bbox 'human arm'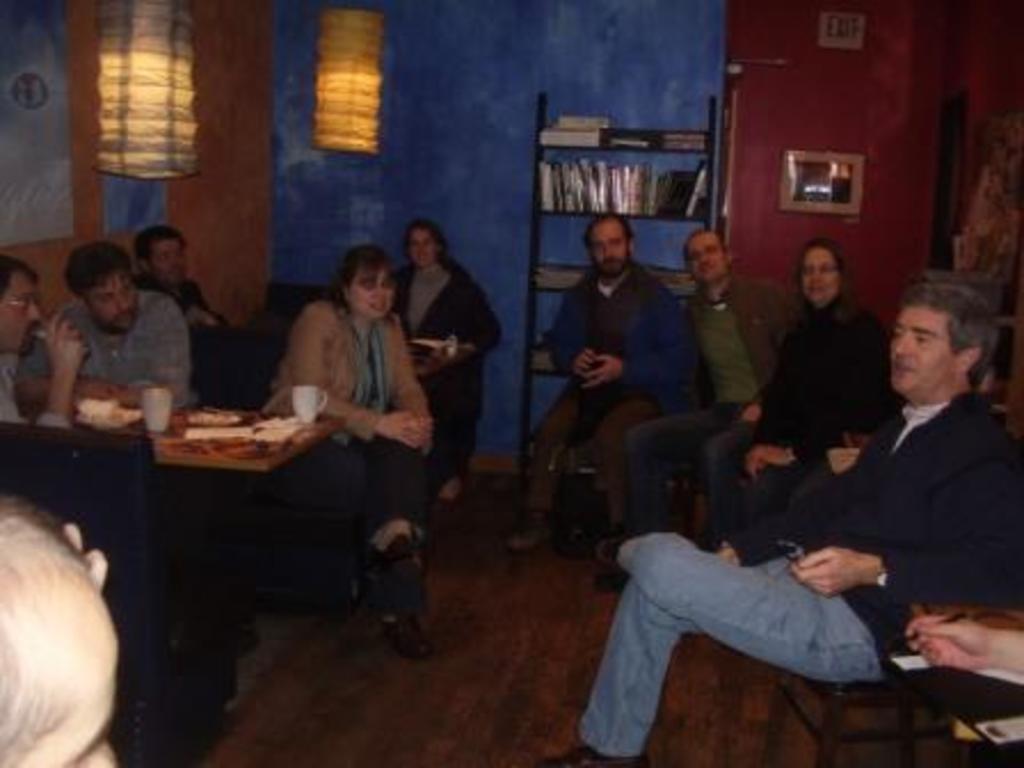
<region>544, 281, 594, 377</region>
